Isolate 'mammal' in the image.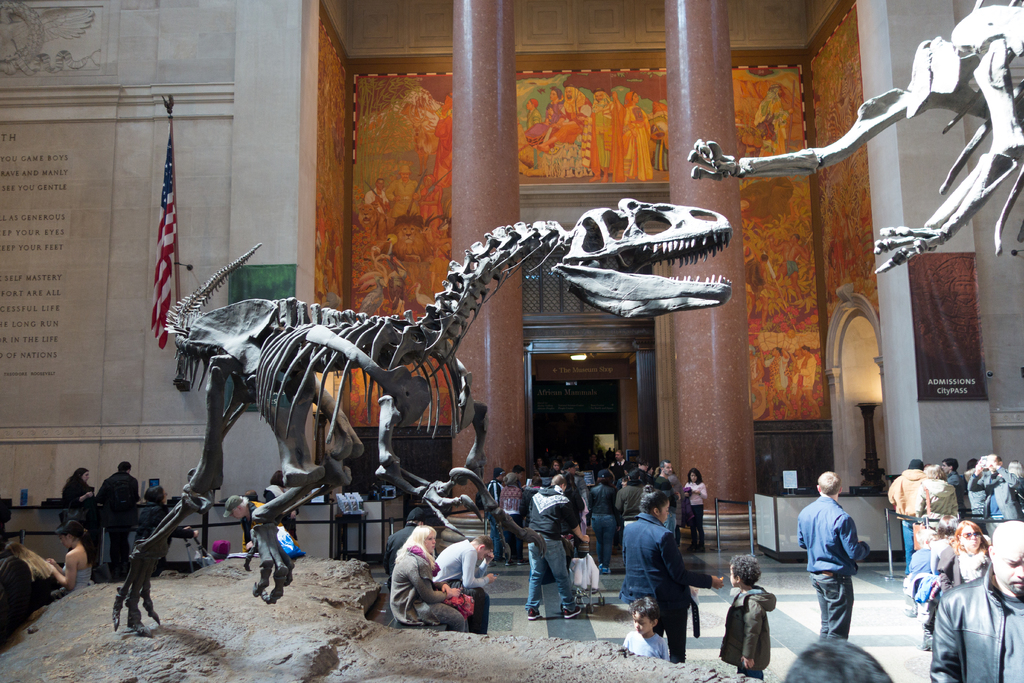
Isolated region: box(96, 459, 145, 580).
